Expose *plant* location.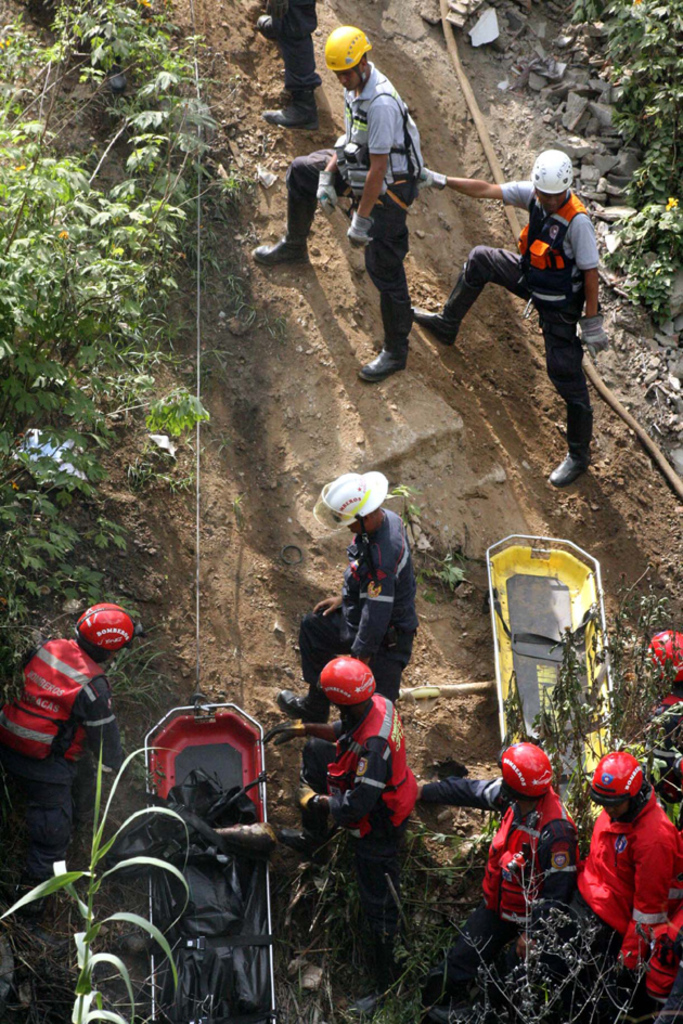
Exposed at [359,480,478,608].
